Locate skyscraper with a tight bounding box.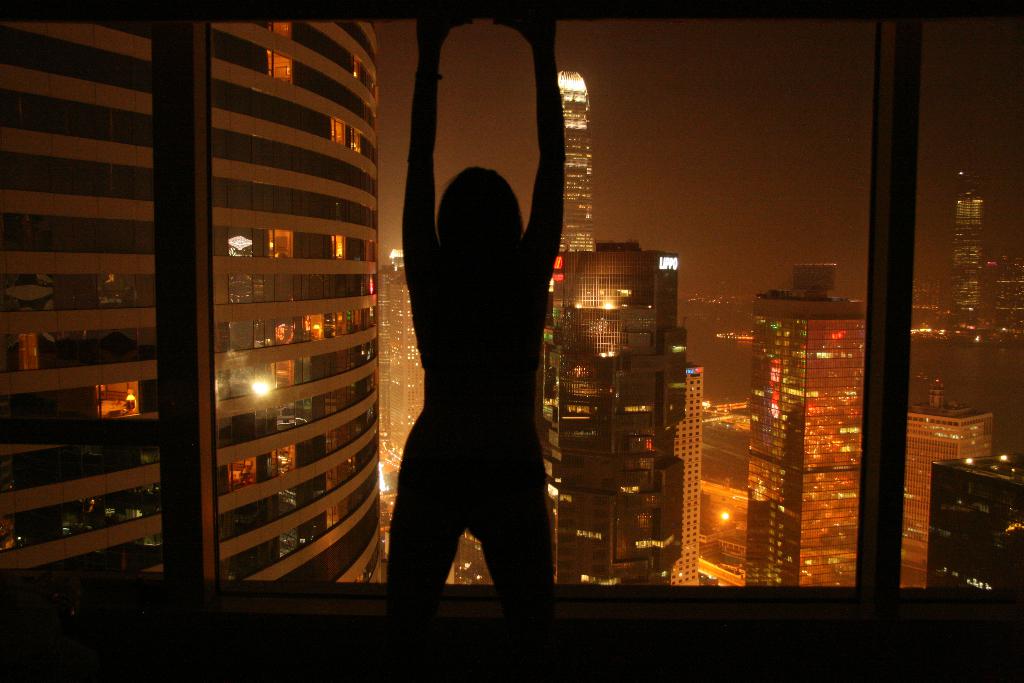
562,71,593,251.
